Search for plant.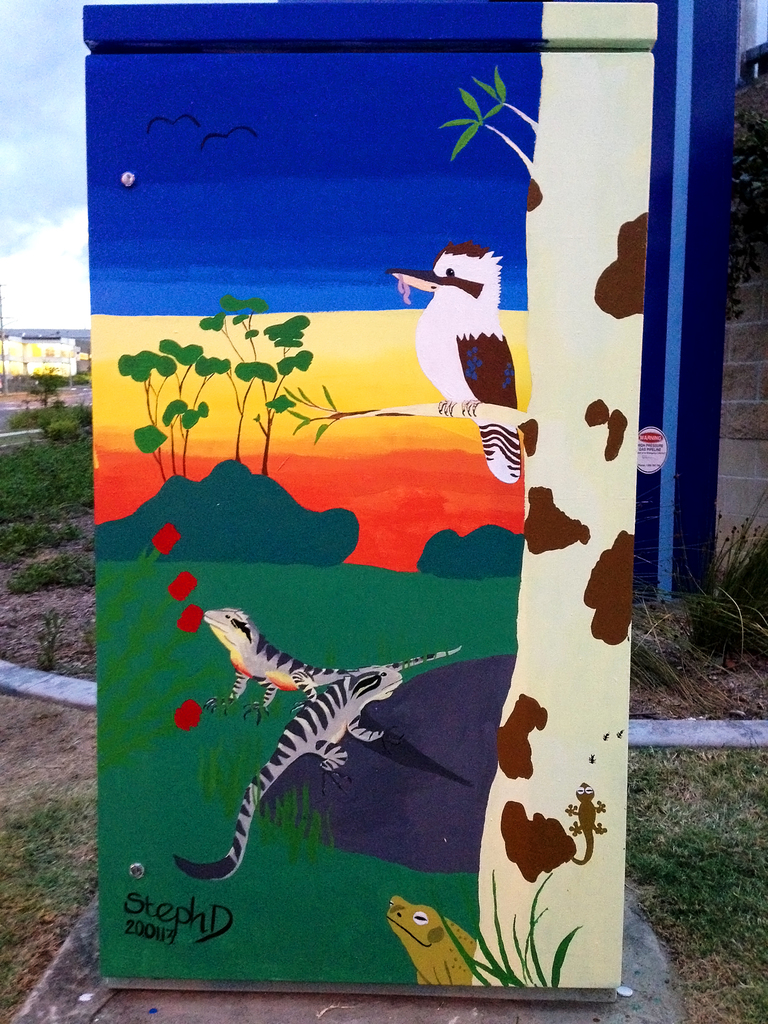
Found at left=549, top=920, right=589, bottom=986.
